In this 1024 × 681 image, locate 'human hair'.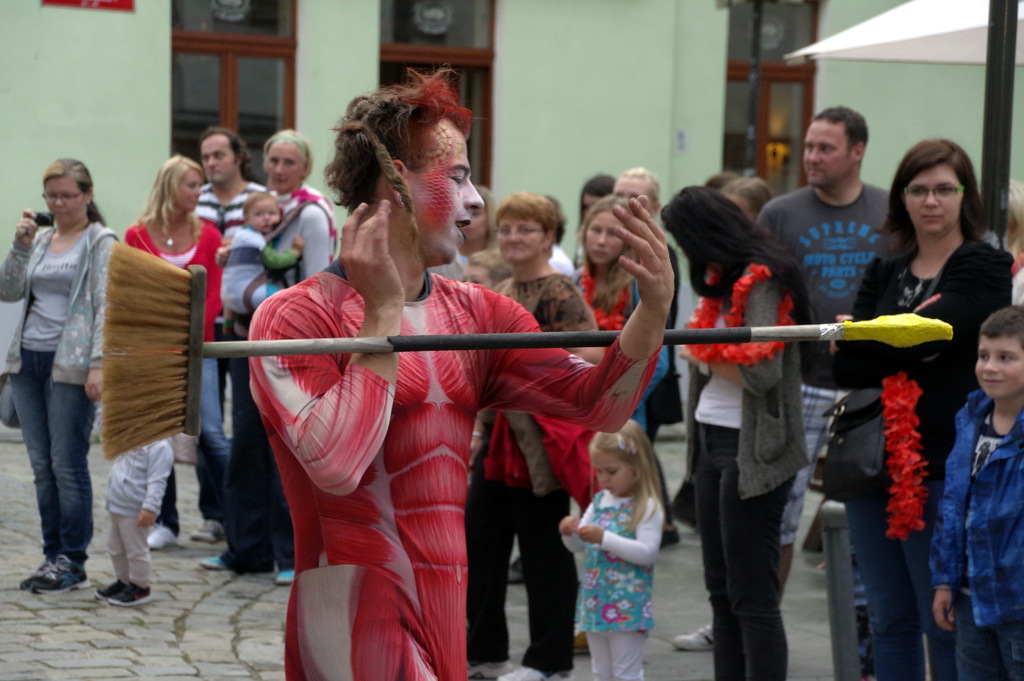
Bounding box: select_region(497, 193, 558, 256).
